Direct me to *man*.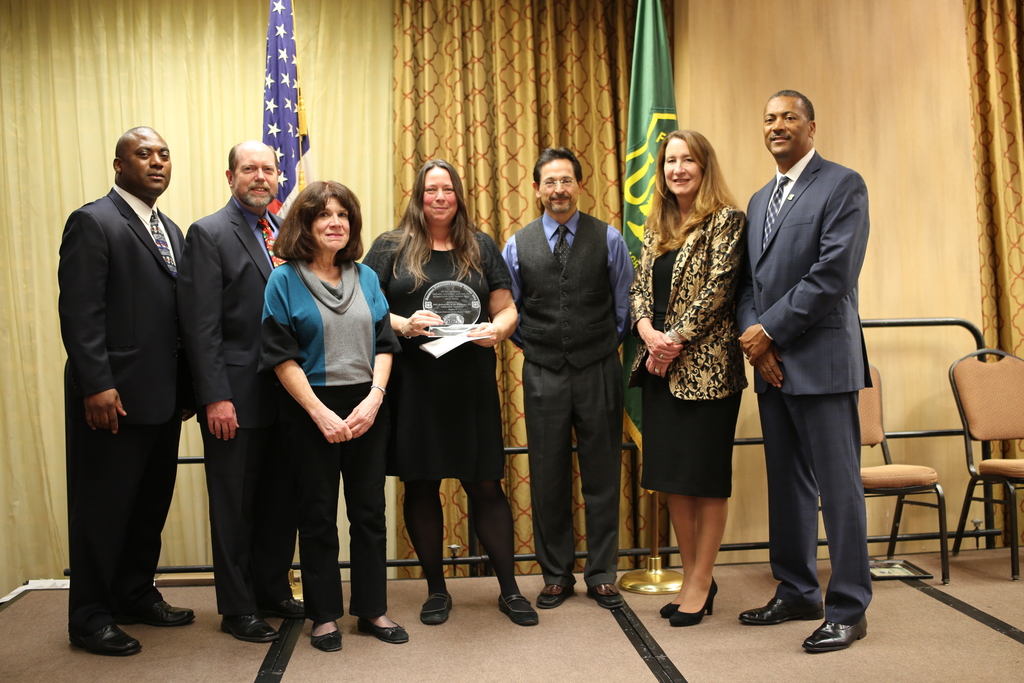
Direction: bbox(733, 57, 888, 664).
